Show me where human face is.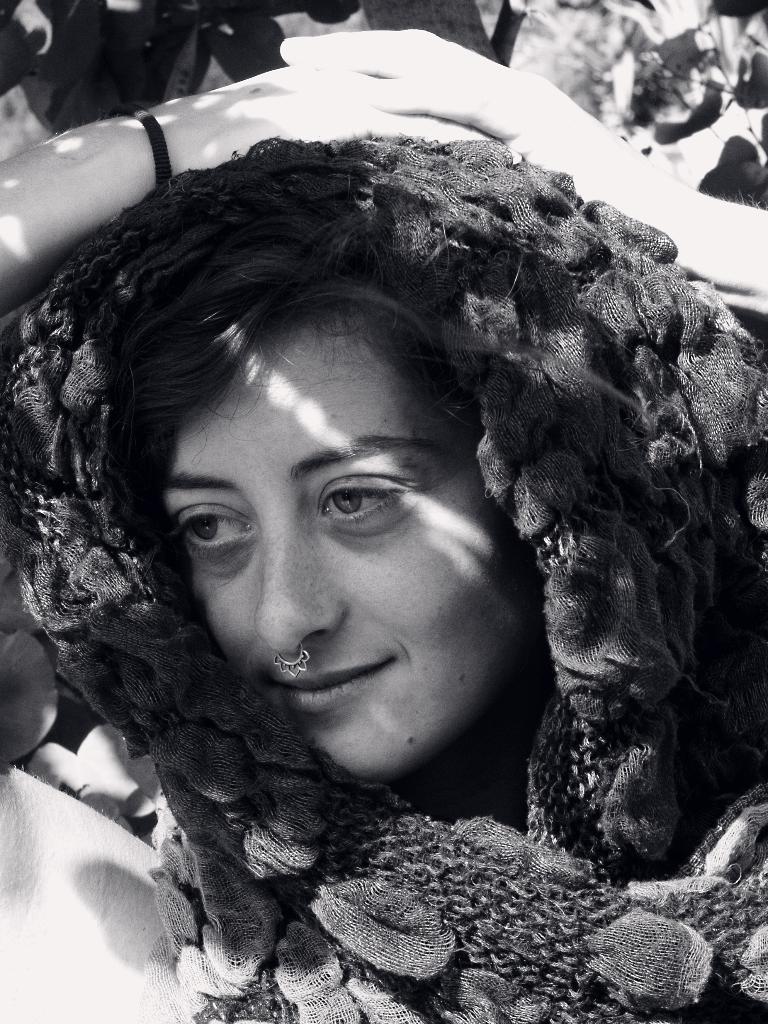
human face is at crop(158, 314, 540, 785).
